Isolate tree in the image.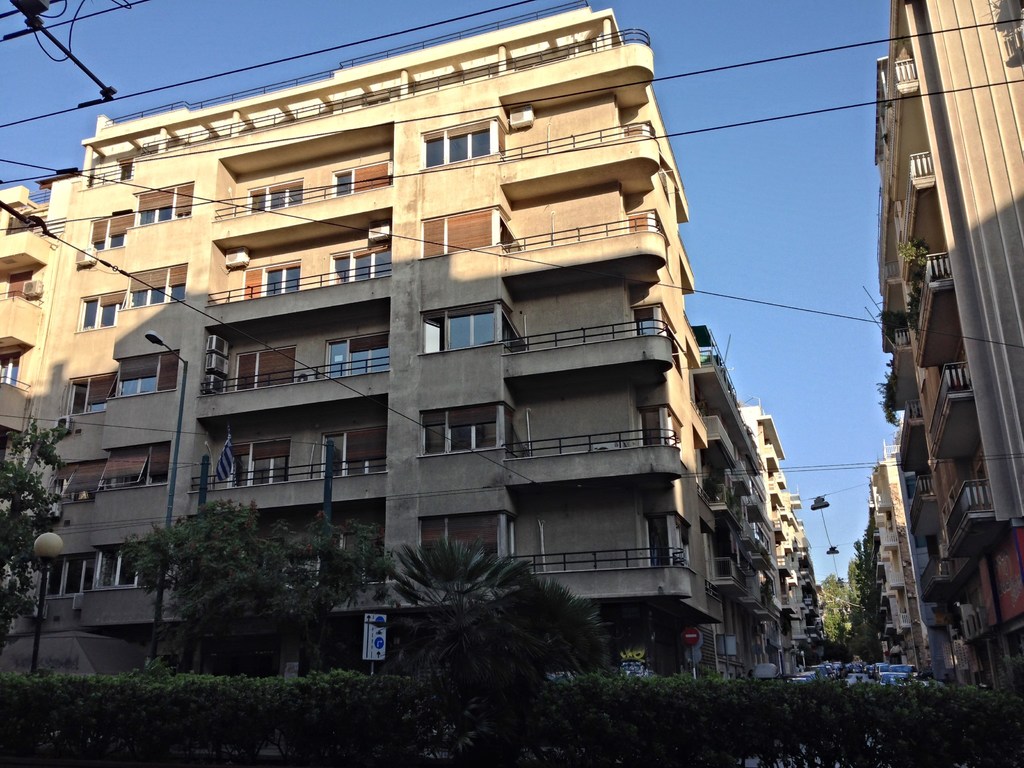
Isolated region: bbox(109, 490, 383, 676).
